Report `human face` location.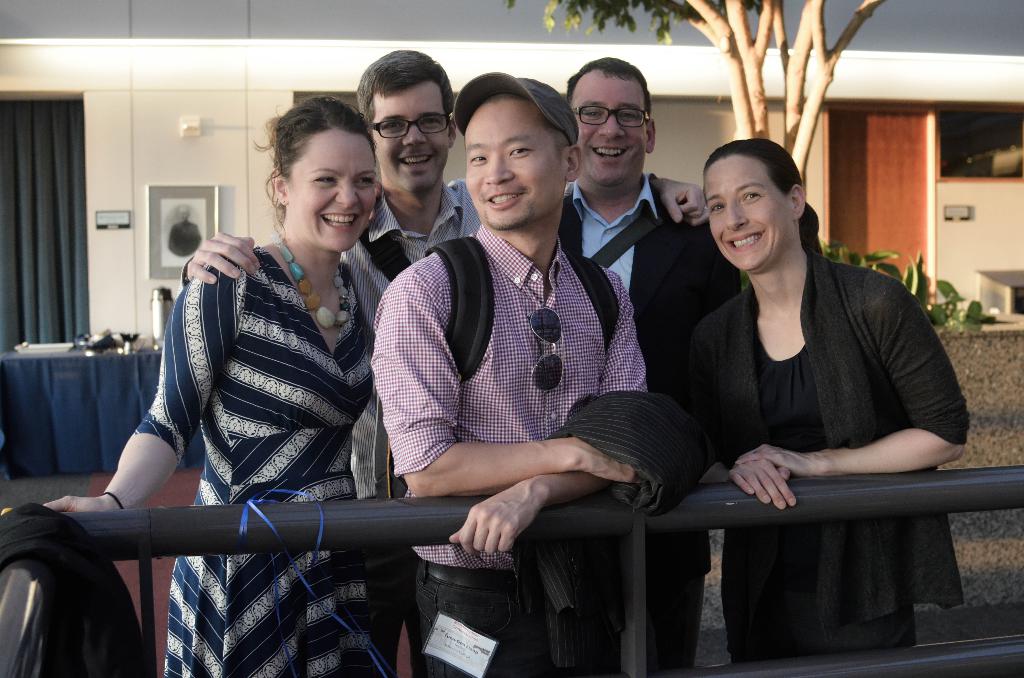
Report: [372,90,448,193].
